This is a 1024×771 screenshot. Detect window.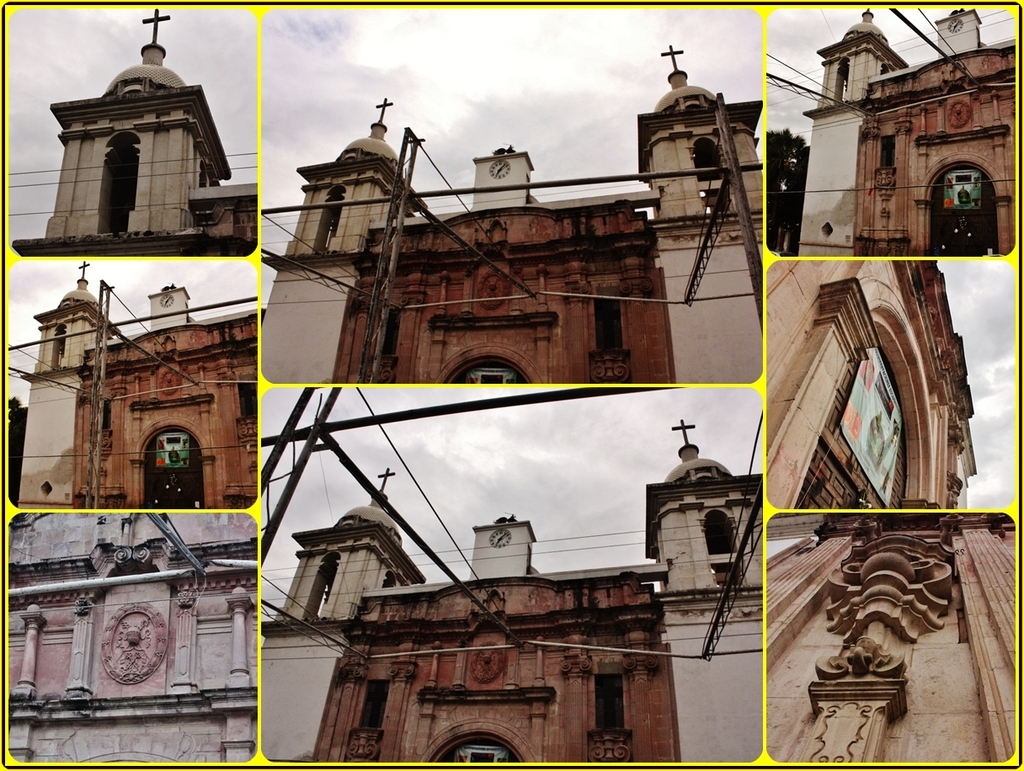
bbox=(588, 289, 626, 352).
